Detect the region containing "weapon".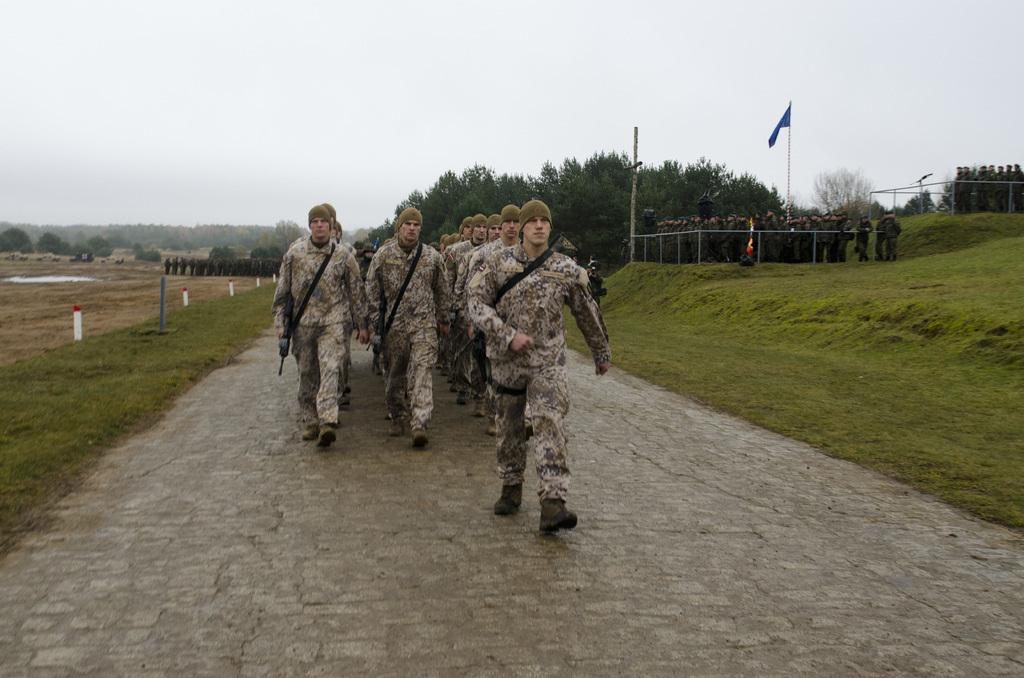
bbox(273, 293, 294, 376).
